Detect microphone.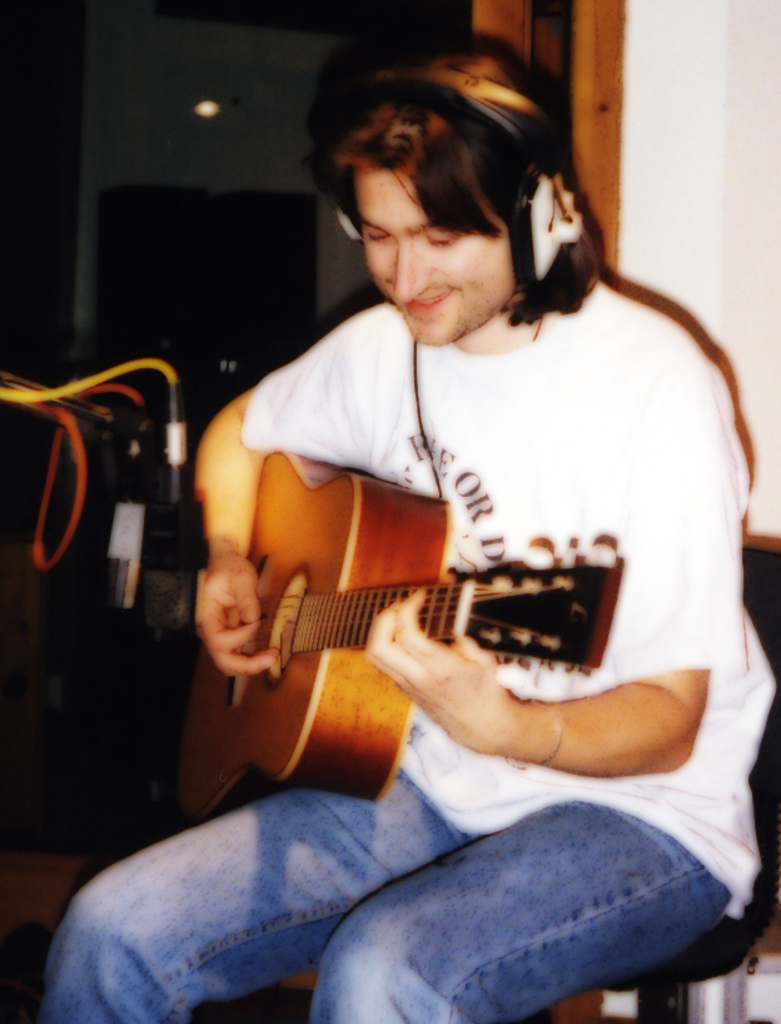
Detected at 159:416:218:581.
